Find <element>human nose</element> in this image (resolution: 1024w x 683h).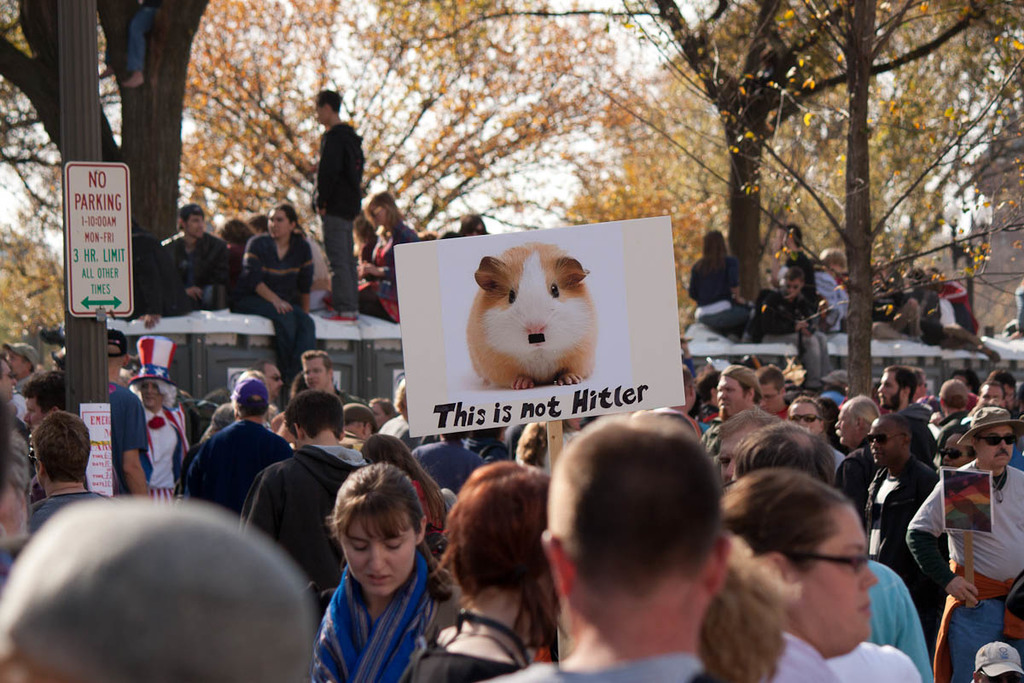
864/558/879/587.
